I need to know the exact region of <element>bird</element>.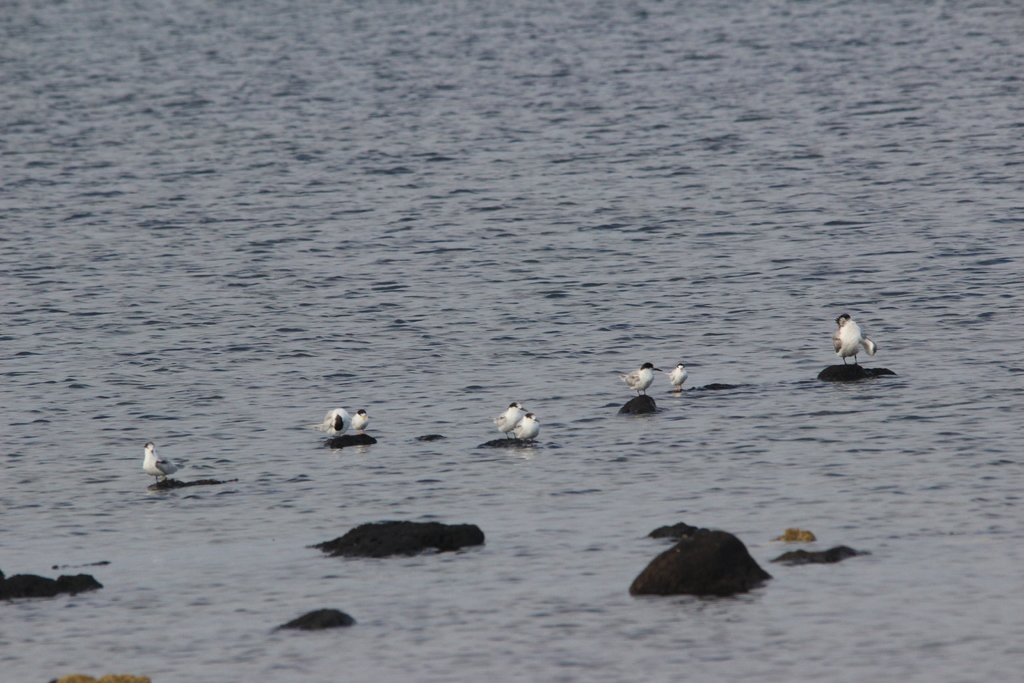
Region: {"x1": 655, "y1": 365, "x2": 692, "y2": 393}.
